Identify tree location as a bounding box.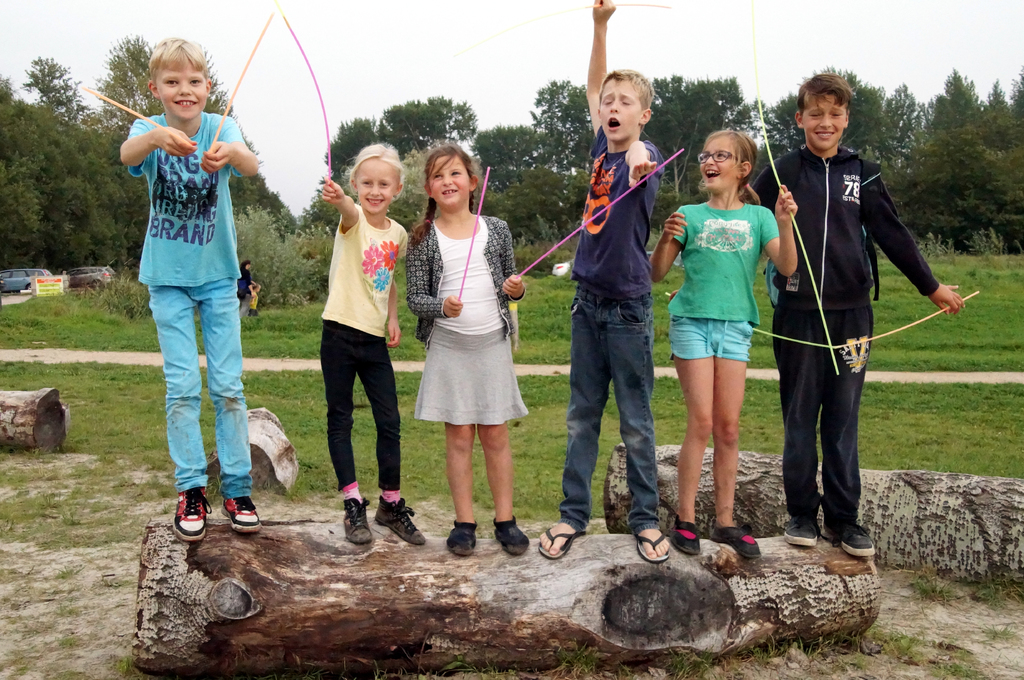
221, 210, 323, 308.
